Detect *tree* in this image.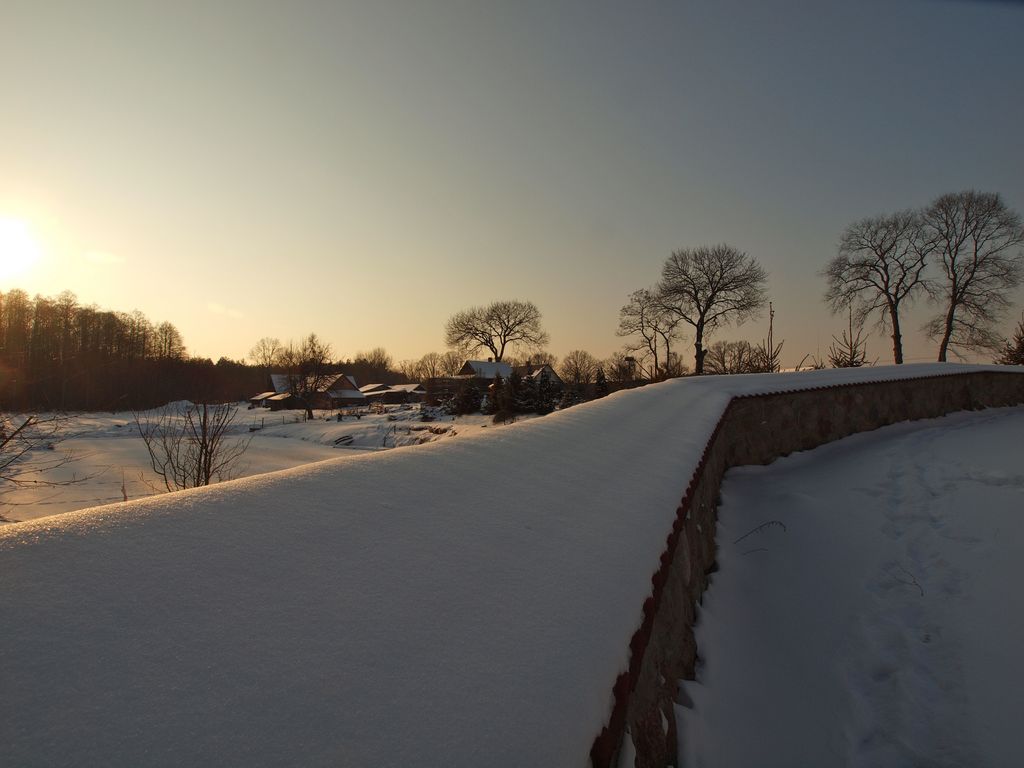
Detection: box=[444, 287, 543, 384].
